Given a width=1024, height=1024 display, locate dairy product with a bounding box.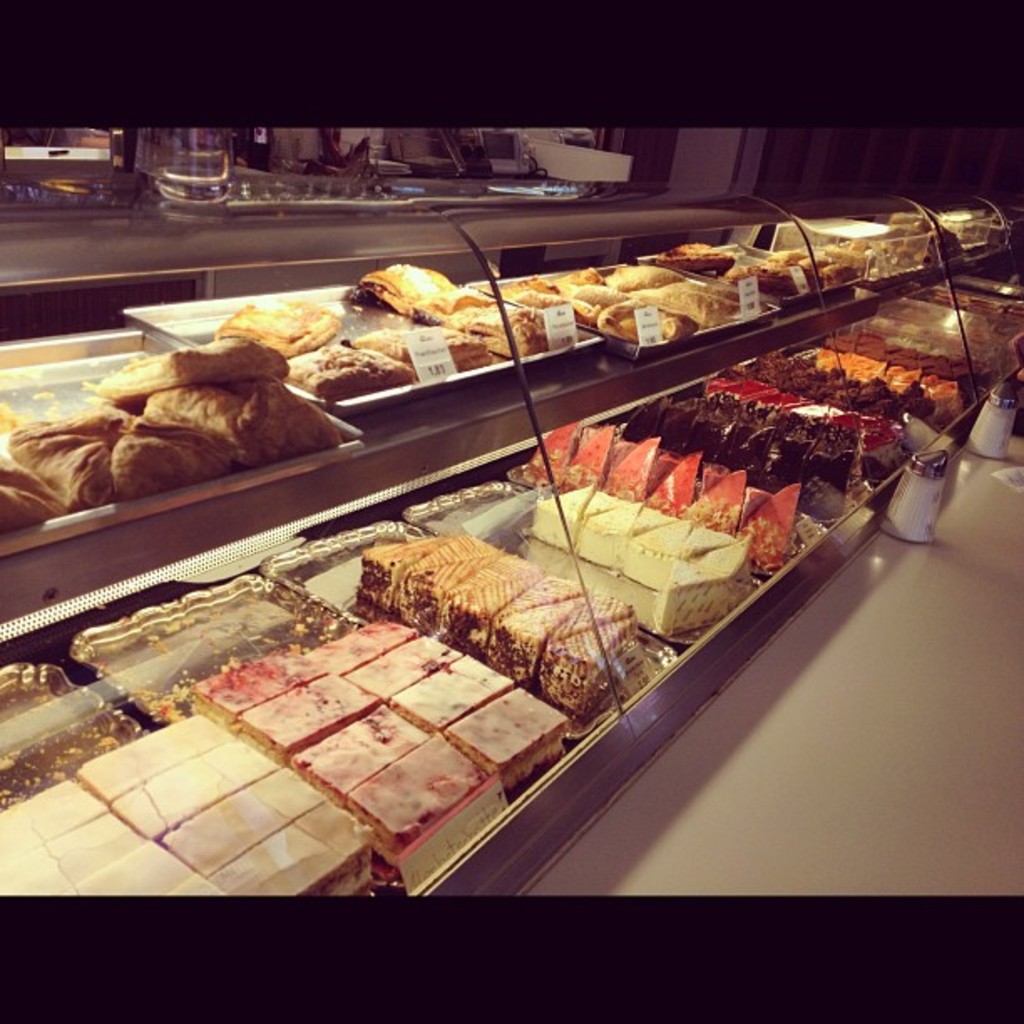
Located: (167, 870, 223, 899).
